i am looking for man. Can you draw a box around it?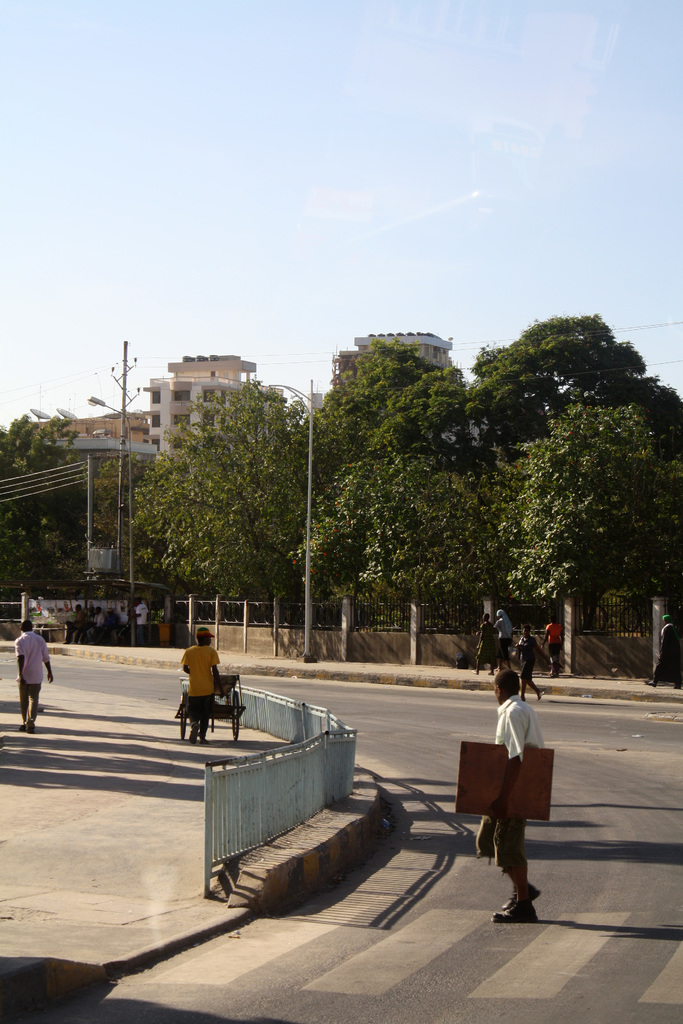
Sure, the bounding box is box(13, 620, 53, 737).
